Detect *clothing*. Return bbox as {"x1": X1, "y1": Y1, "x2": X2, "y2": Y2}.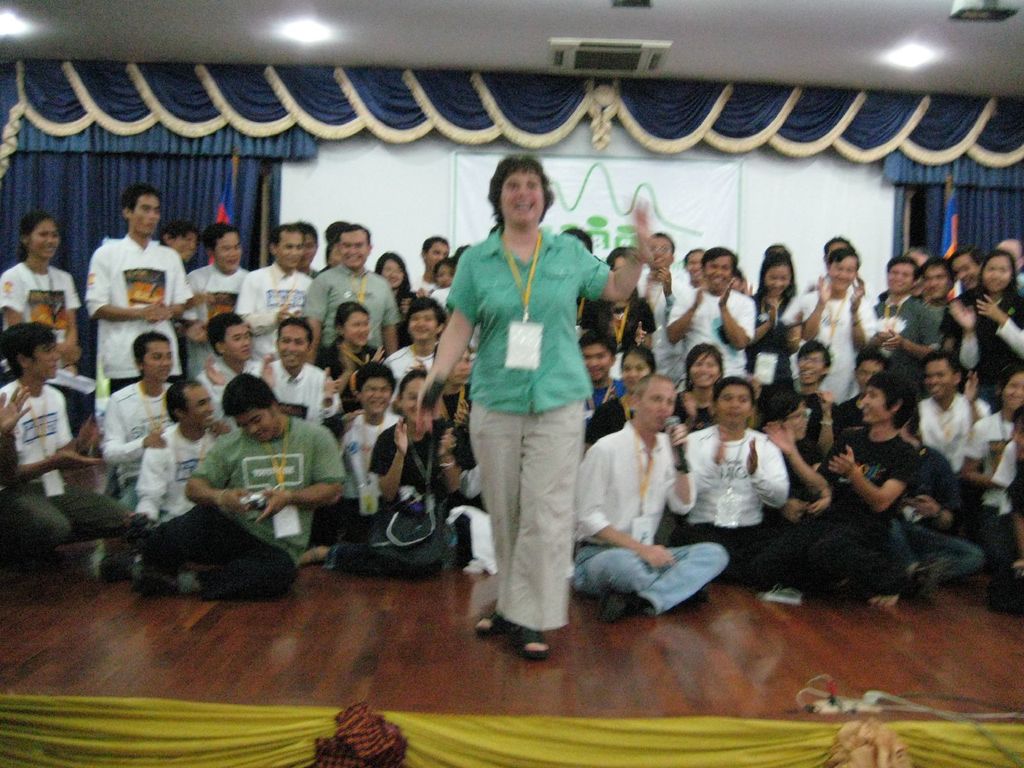
{"x1": 668, "y1": 282, "x2": 758, "y2": 372}.
